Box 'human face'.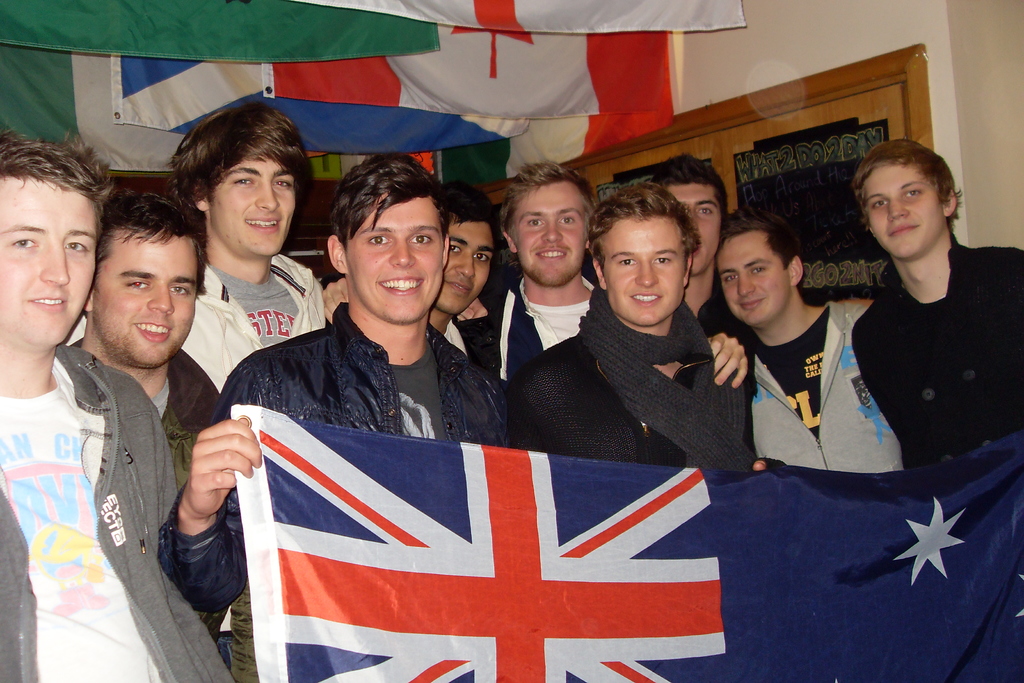
[x1=0, y1=176, x2=96, y2=346].
